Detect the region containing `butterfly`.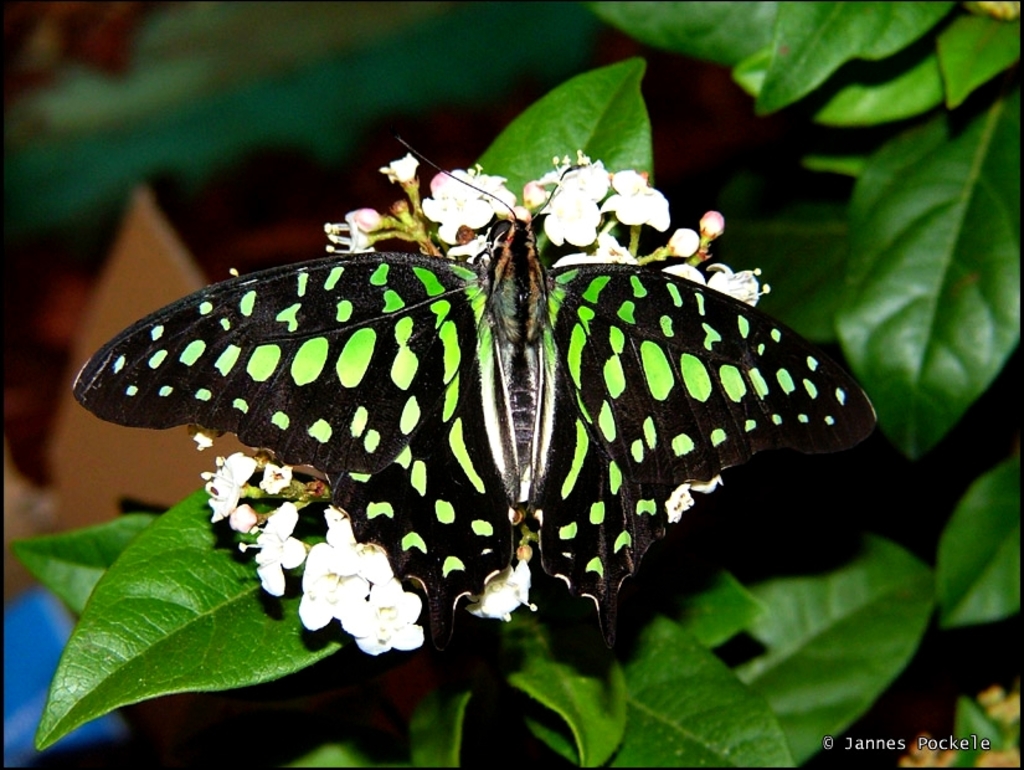
bbox(94, 139, 856, 650).
